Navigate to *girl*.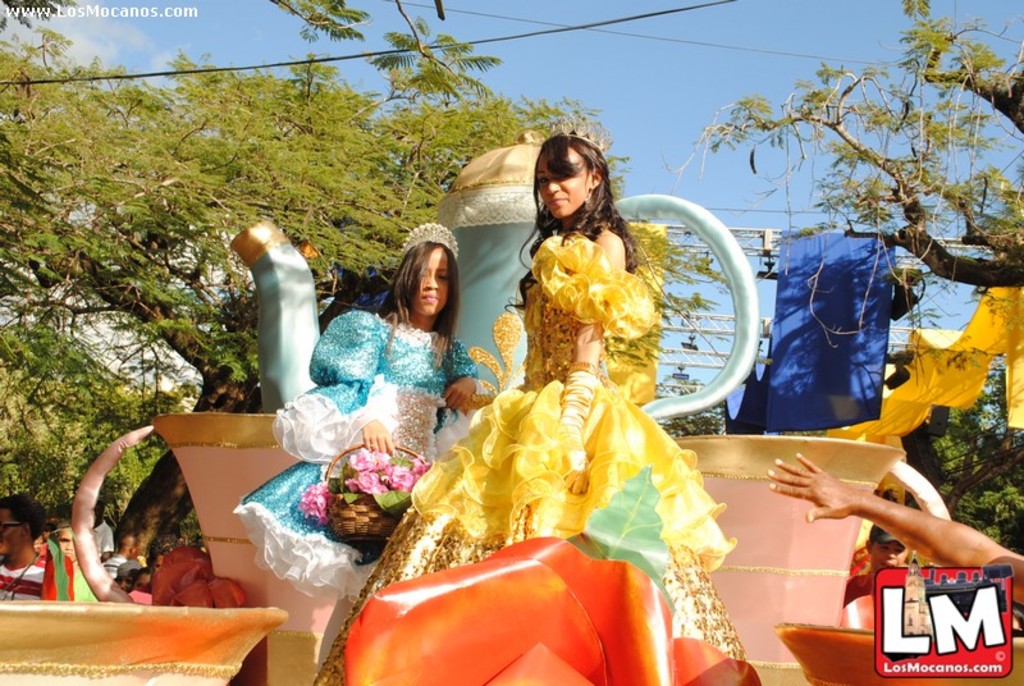
Navigation target: 314:133:765:685.
